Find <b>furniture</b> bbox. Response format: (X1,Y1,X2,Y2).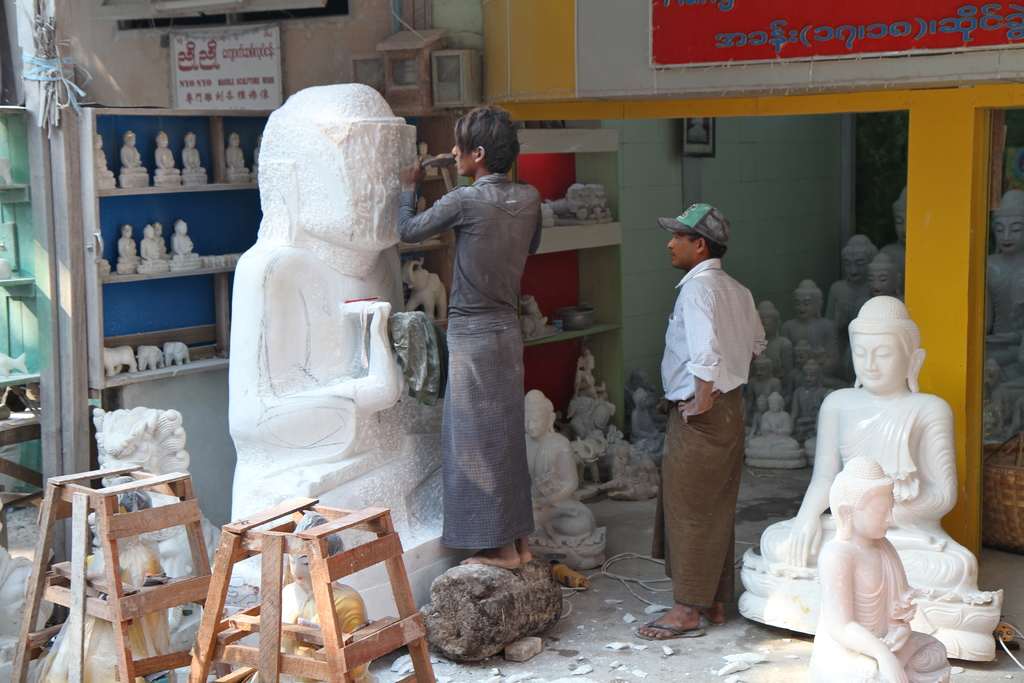
(6,462,229,682).
